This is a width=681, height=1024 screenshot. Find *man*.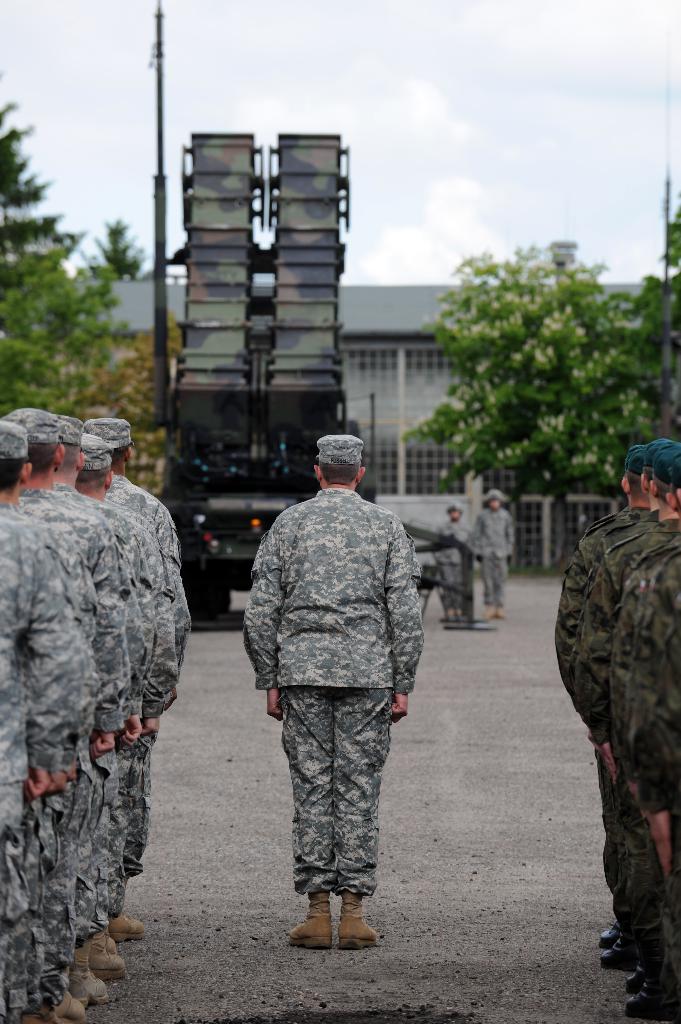
Bounding box: x1=241, y1=419, x2=437, y2=961.
